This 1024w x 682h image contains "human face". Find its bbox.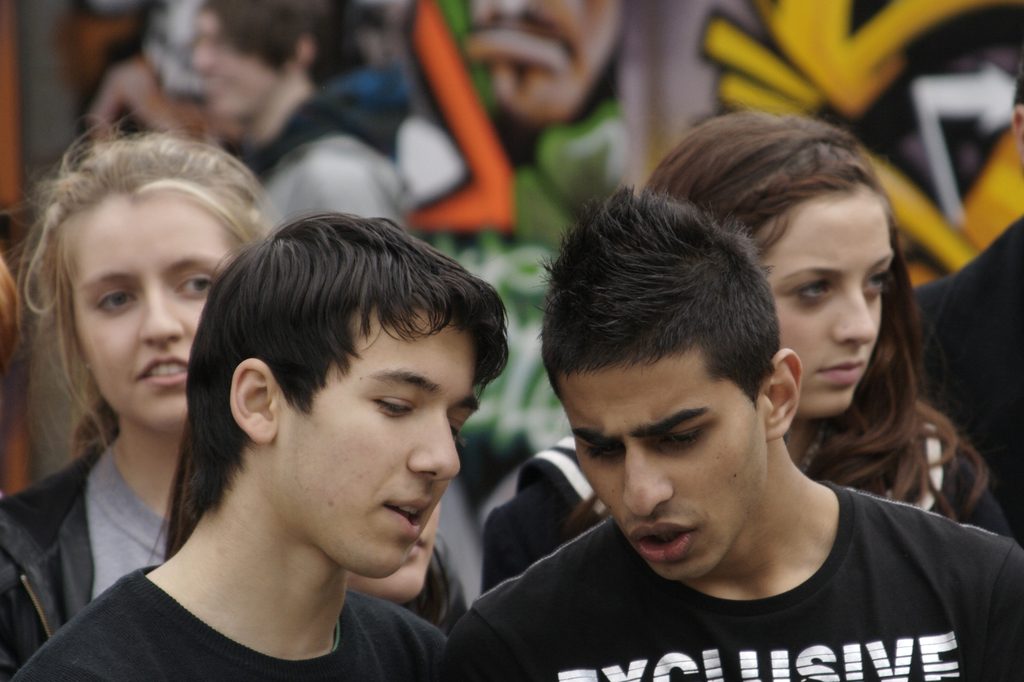
[580, 363, 769, 579].
